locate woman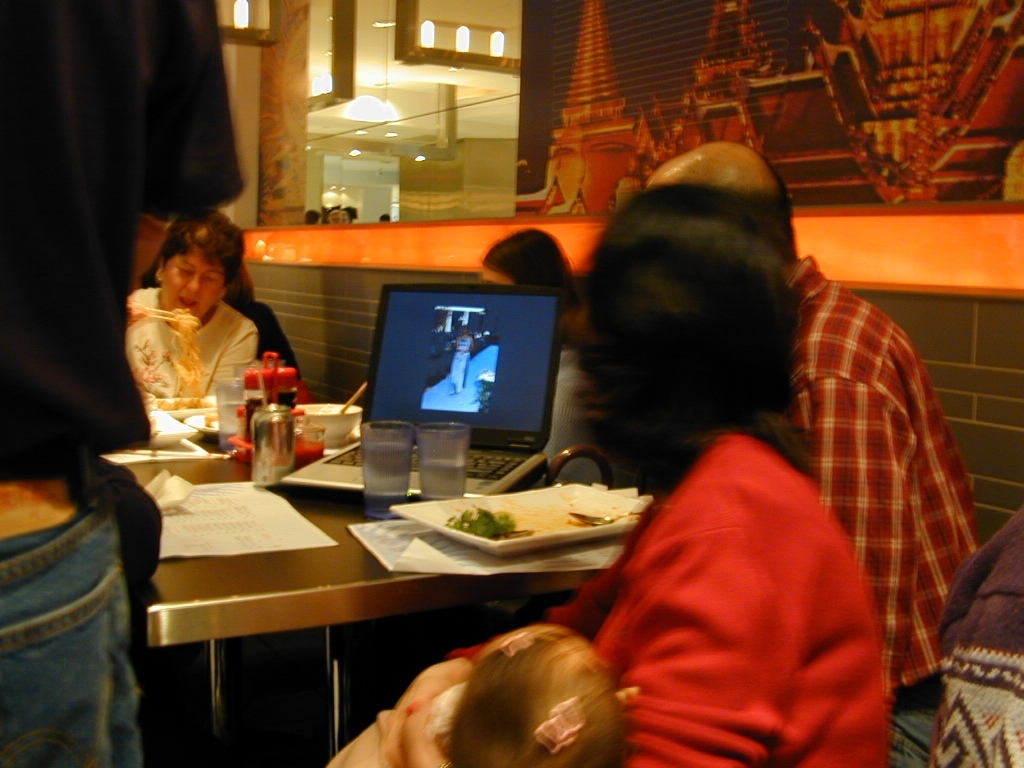
(left=468, top=228, right=626, bottom=484)
